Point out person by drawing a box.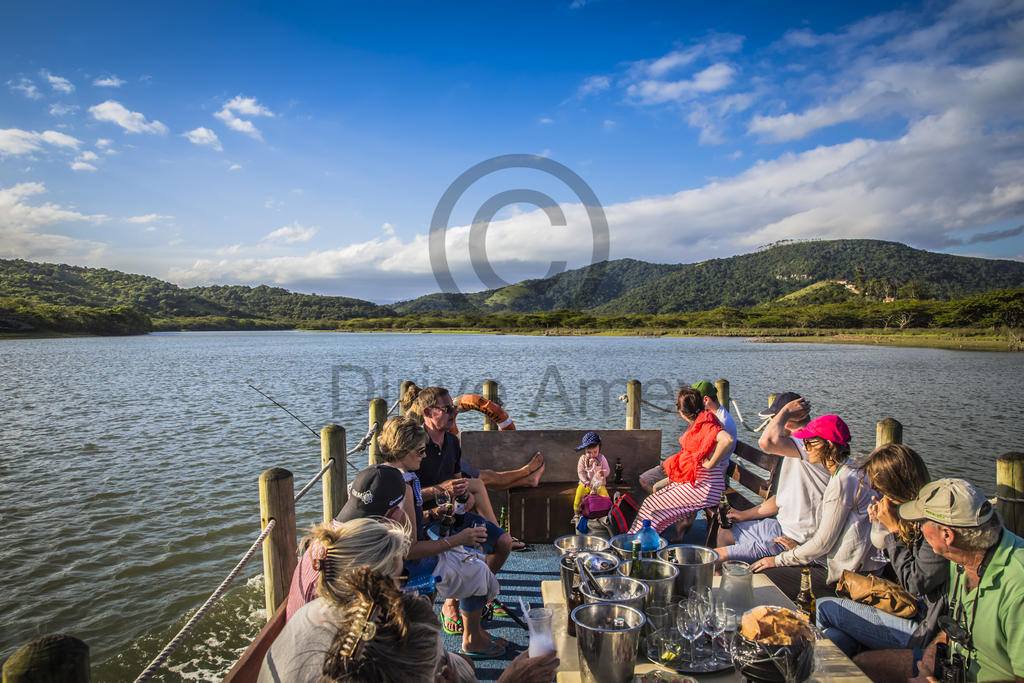
bbox=[406, 388, 507, 533].
